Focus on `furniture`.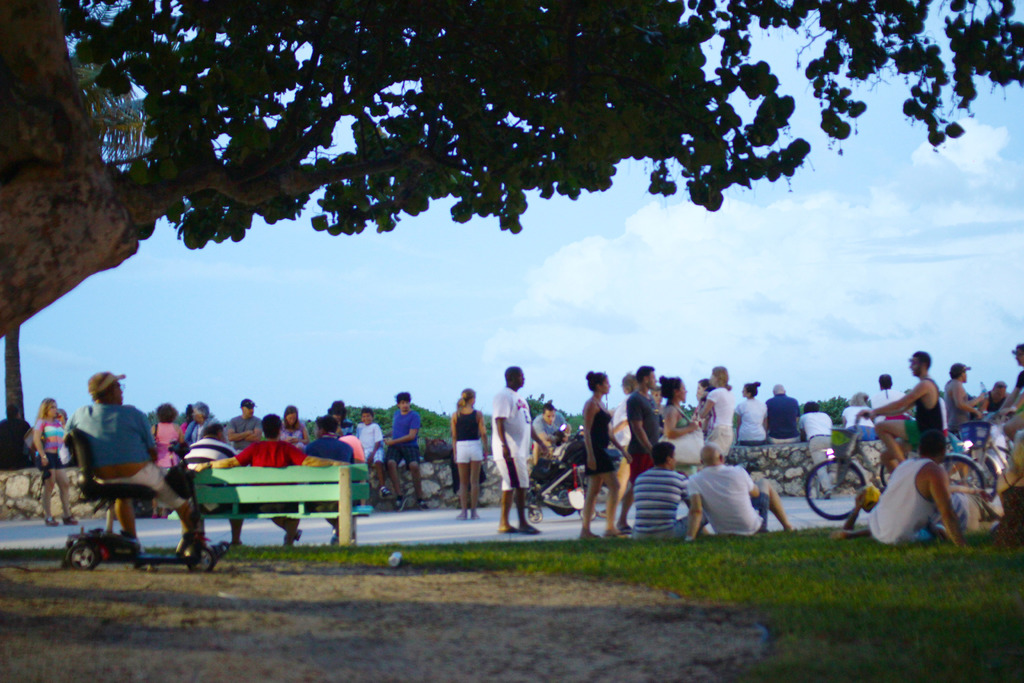
Focused at 194, 461, 374, 546.
